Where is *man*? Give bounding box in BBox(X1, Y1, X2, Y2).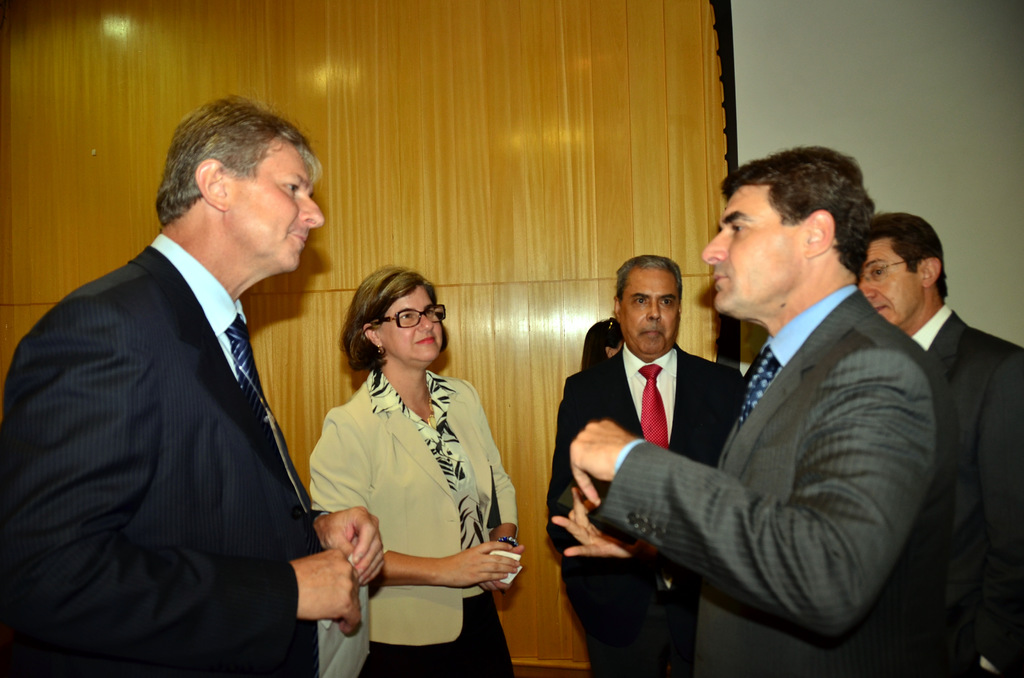
BBox(860, 207, 1023, 677).
